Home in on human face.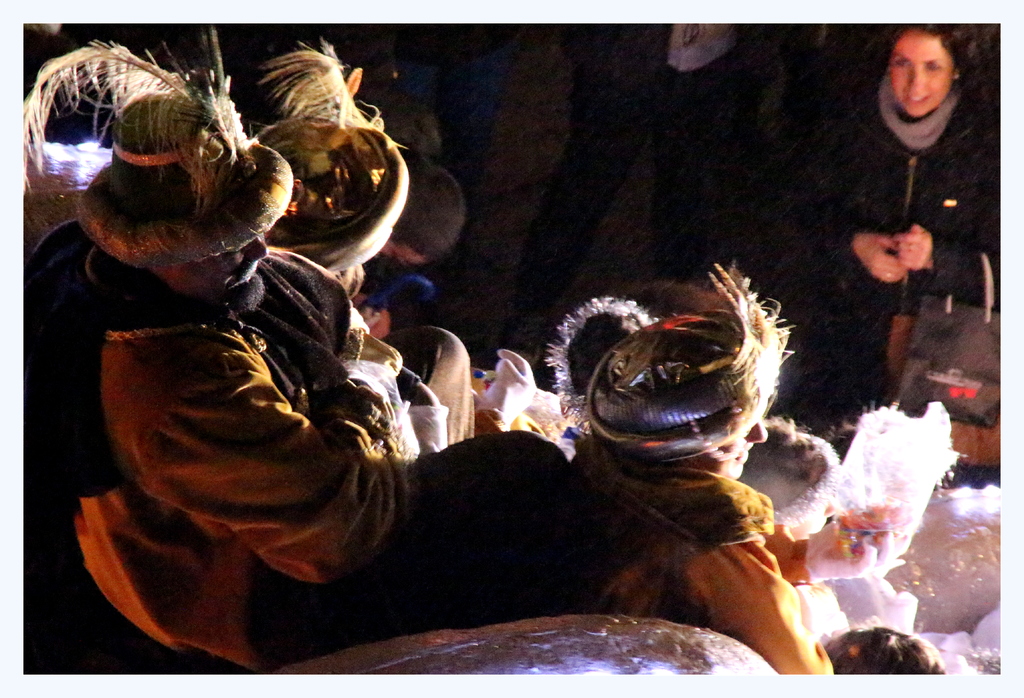
Homed in at {"x1": 169, "y1": 223, "x2": 268, "y2": 299}.
